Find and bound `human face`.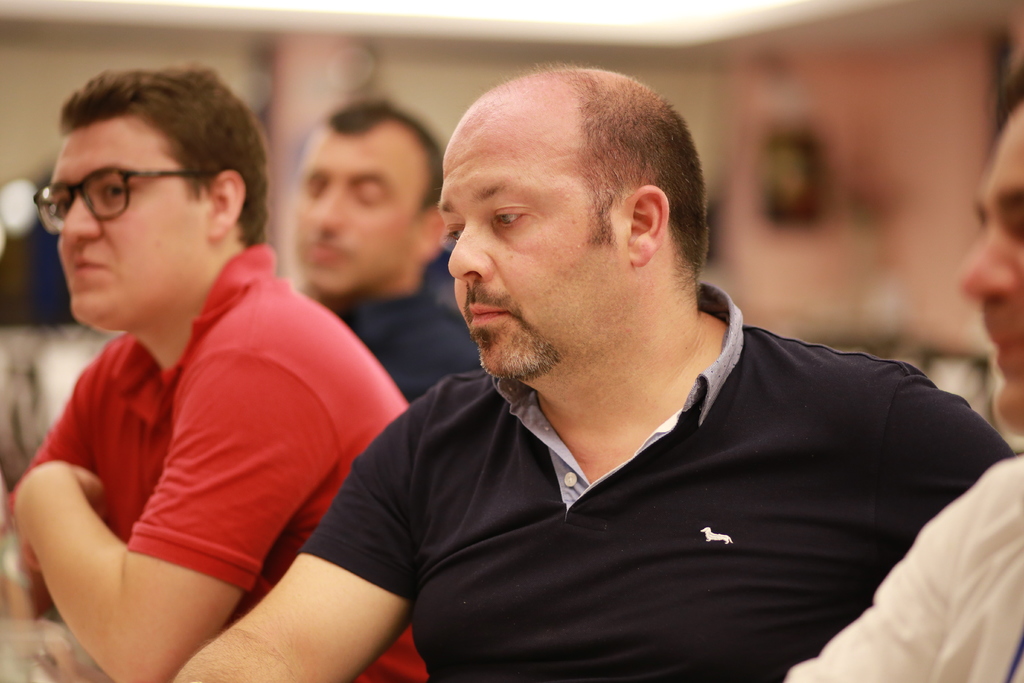
Bound: 289,134,406,302.
